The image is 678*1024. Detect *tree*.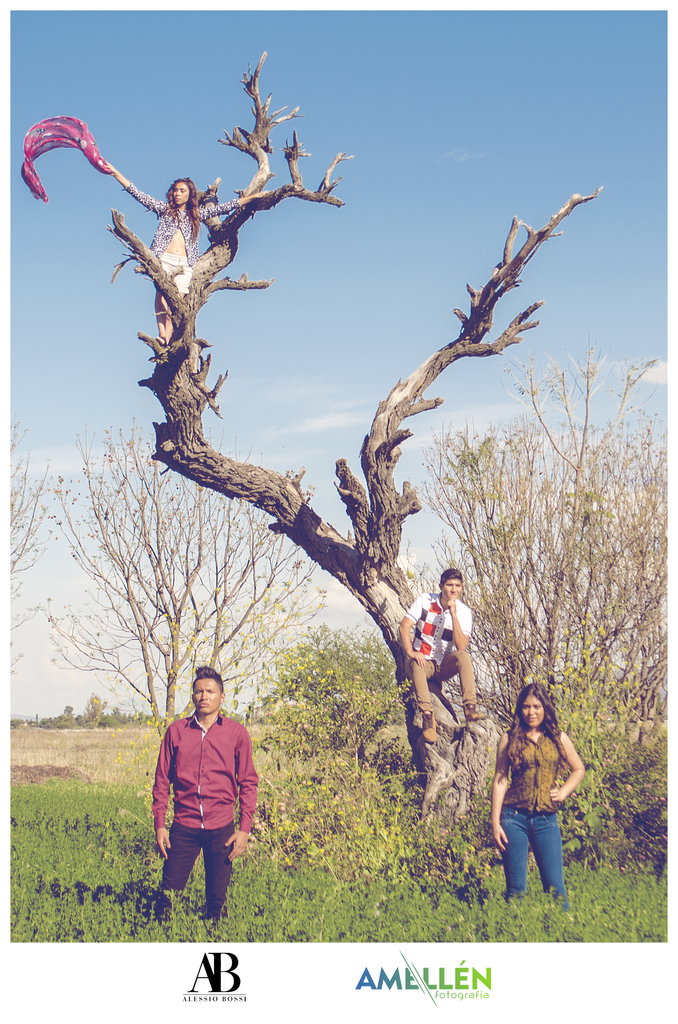
Detection: left=90, top=49, right=615, bottom=850.
